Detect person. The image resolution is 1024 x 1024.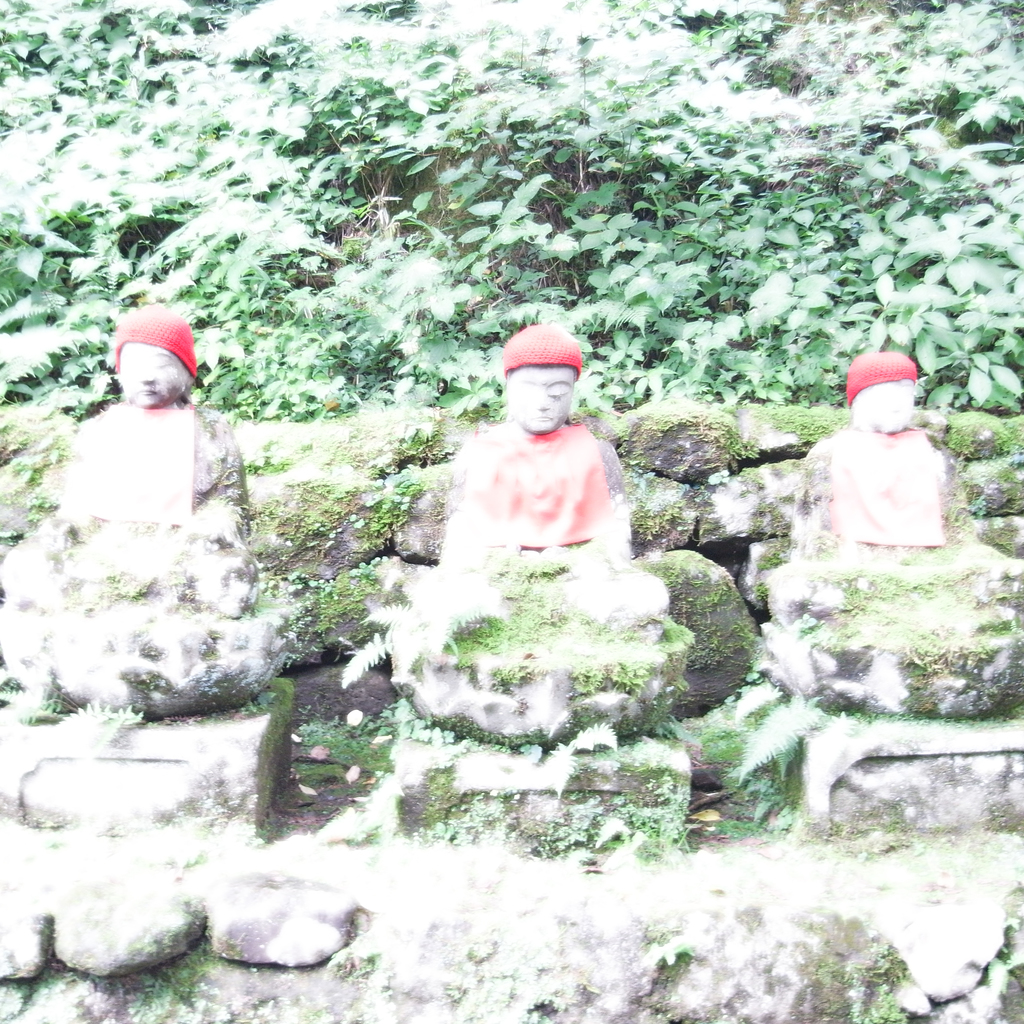
region(52, 290, 252, 543).
